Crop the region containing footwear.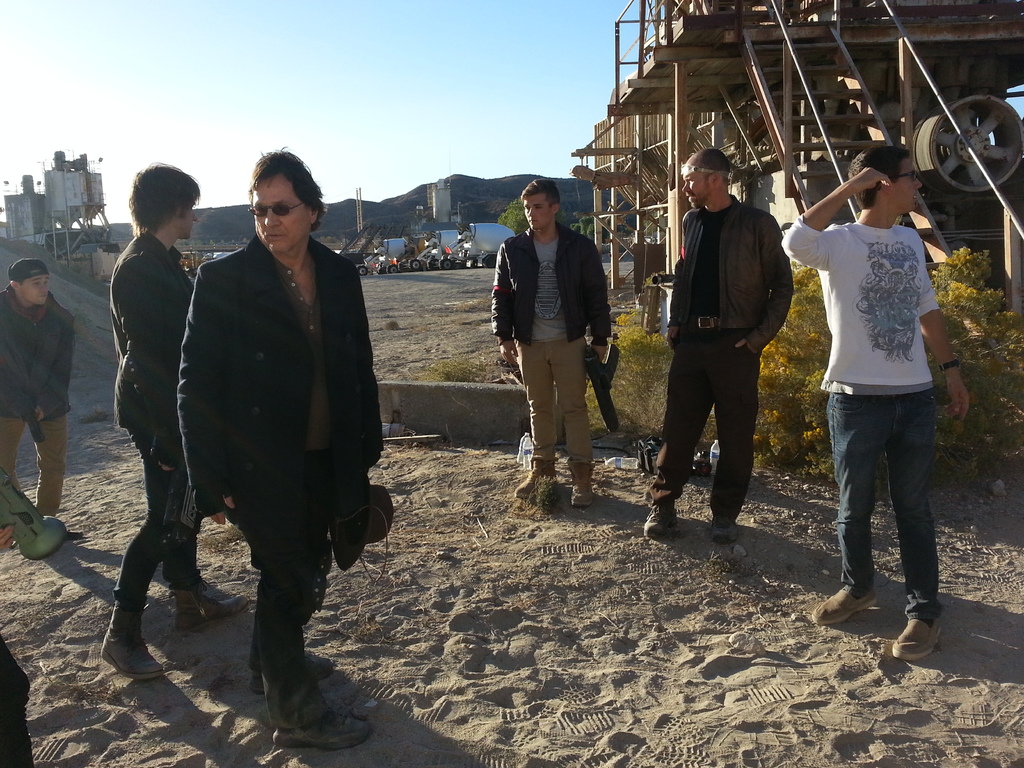
Crop region: locate(642, 502, 678, 541).
